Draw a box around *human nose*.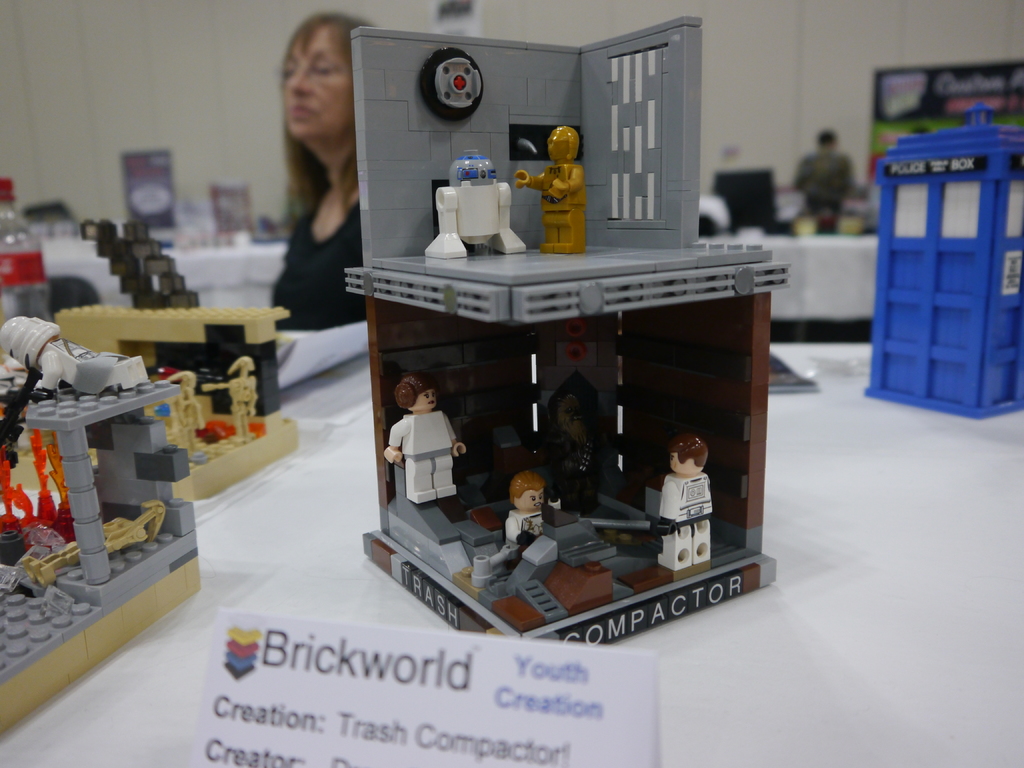
(284, 54, 315, 94).
